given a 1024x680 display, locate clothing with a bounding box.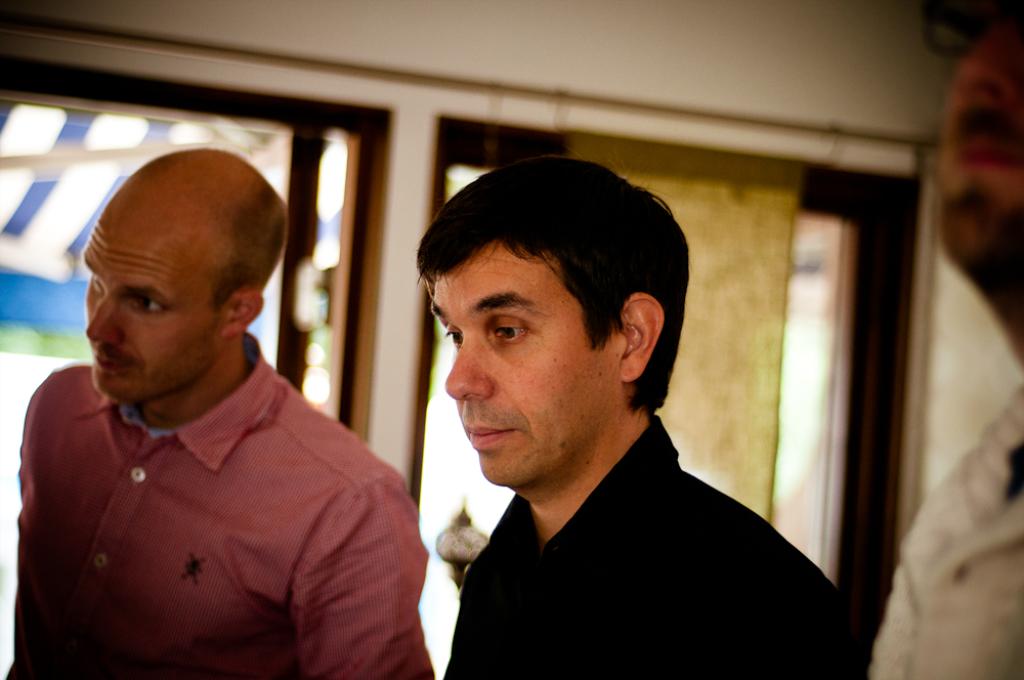
Located: box=[1, 311, 423, 670].
